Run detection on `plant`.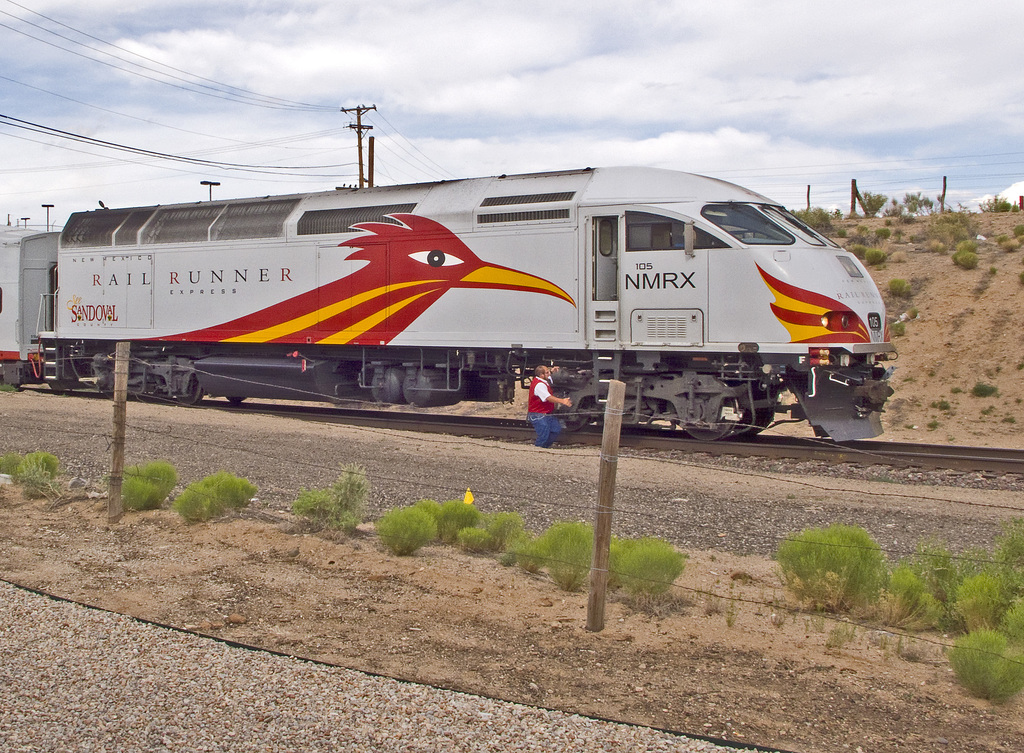
Result: (x1=497, y1=540, x2=549, y2=574).
